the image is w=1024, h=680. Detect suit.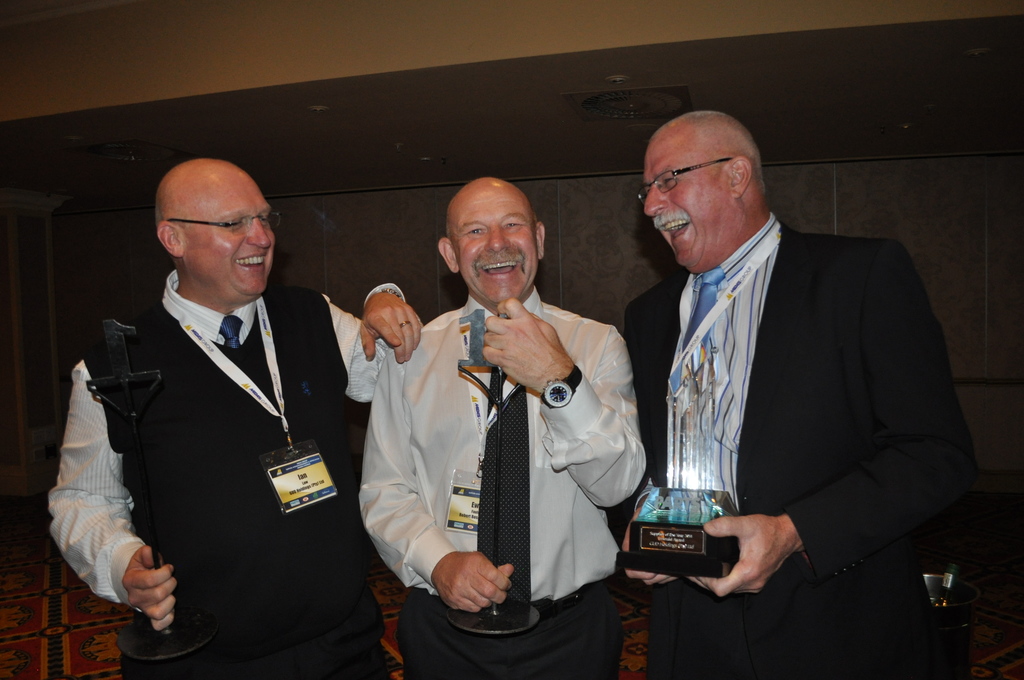
Detection: locate(621, 214, 979, 679).
